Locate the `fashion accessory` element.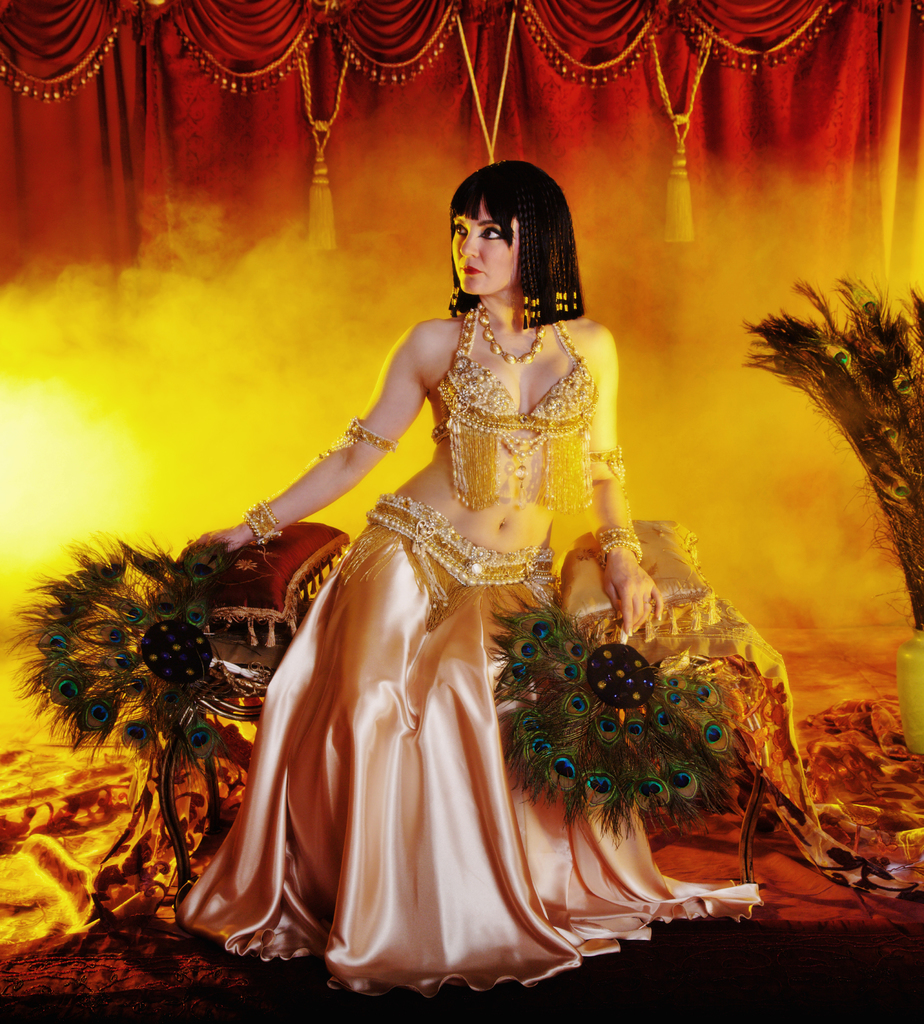
Element bbox: {"left": 322, "top": 419, "right": 399, "bottom": 456}.
